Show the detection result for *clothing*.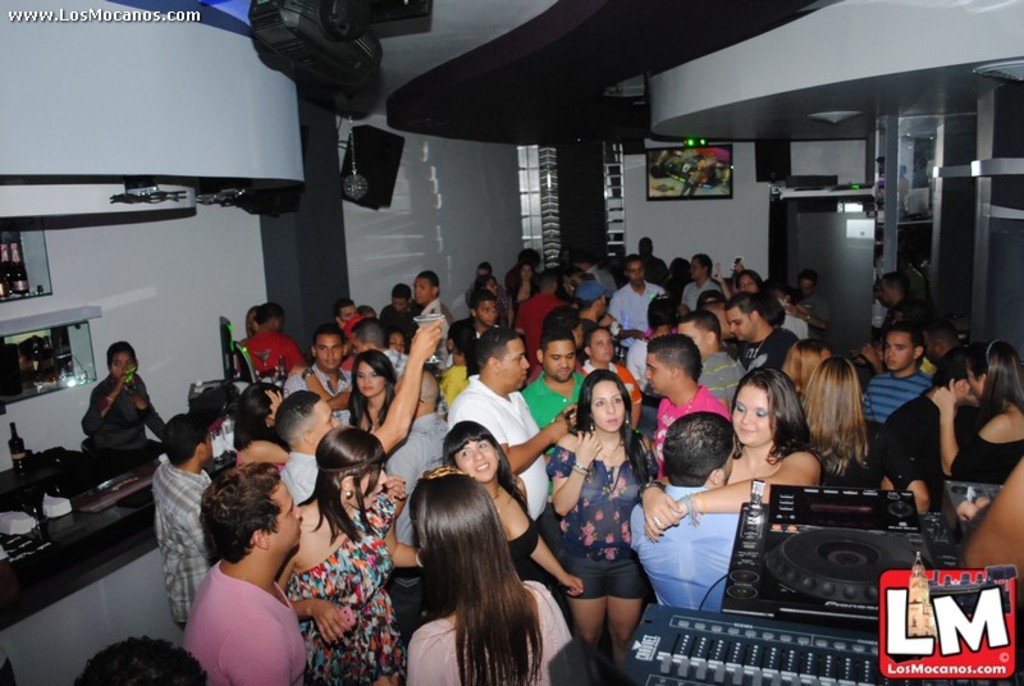
<region>861, 367, 932, 427</region>.
